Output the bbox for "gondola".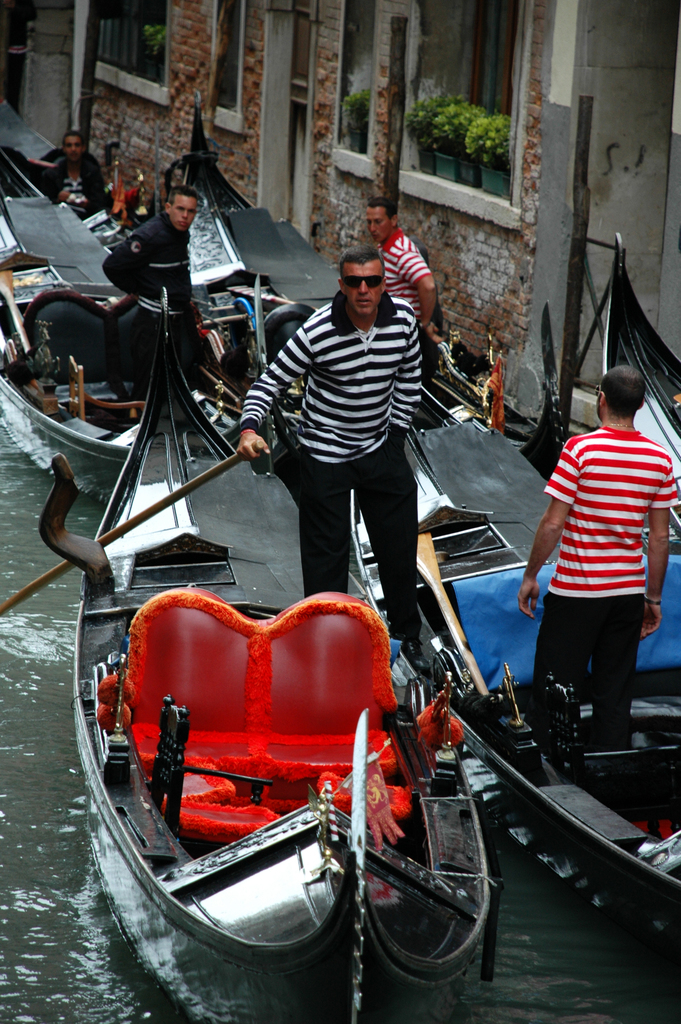
{"x1": 590, "y1": 218, "x2": 678, "y2": 533}.
